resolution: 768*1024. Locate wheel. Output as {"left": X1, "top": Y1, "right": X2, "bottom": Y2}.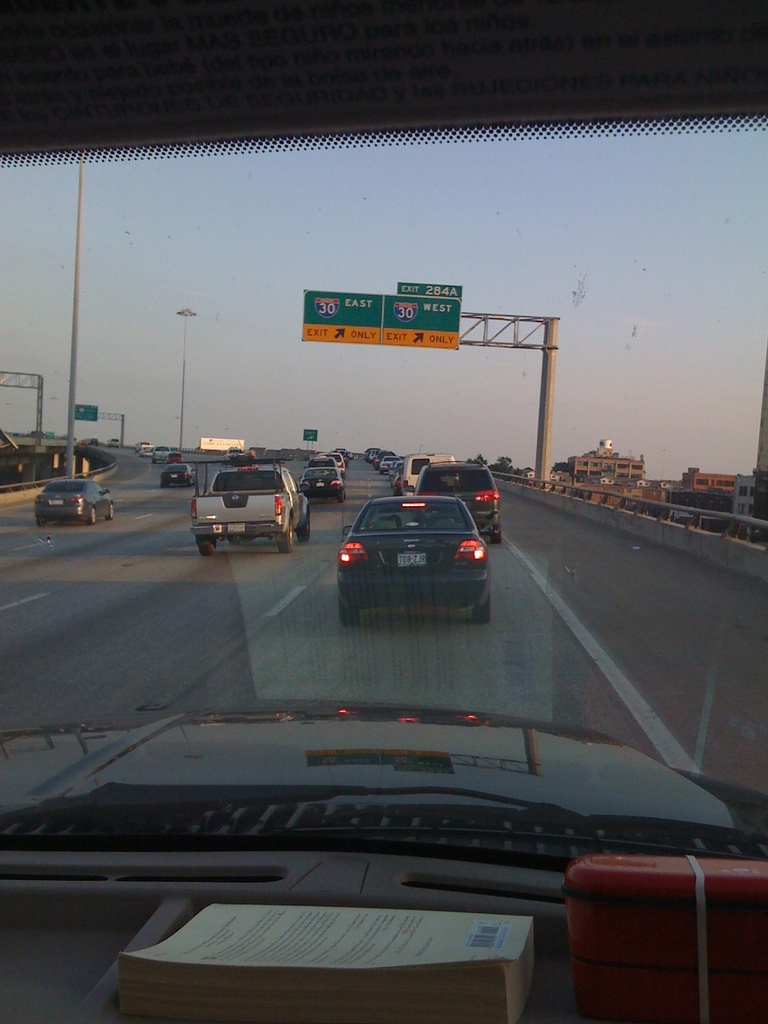
{"left": 338, "top": 493, "right": 345, "bottom": 504}.
